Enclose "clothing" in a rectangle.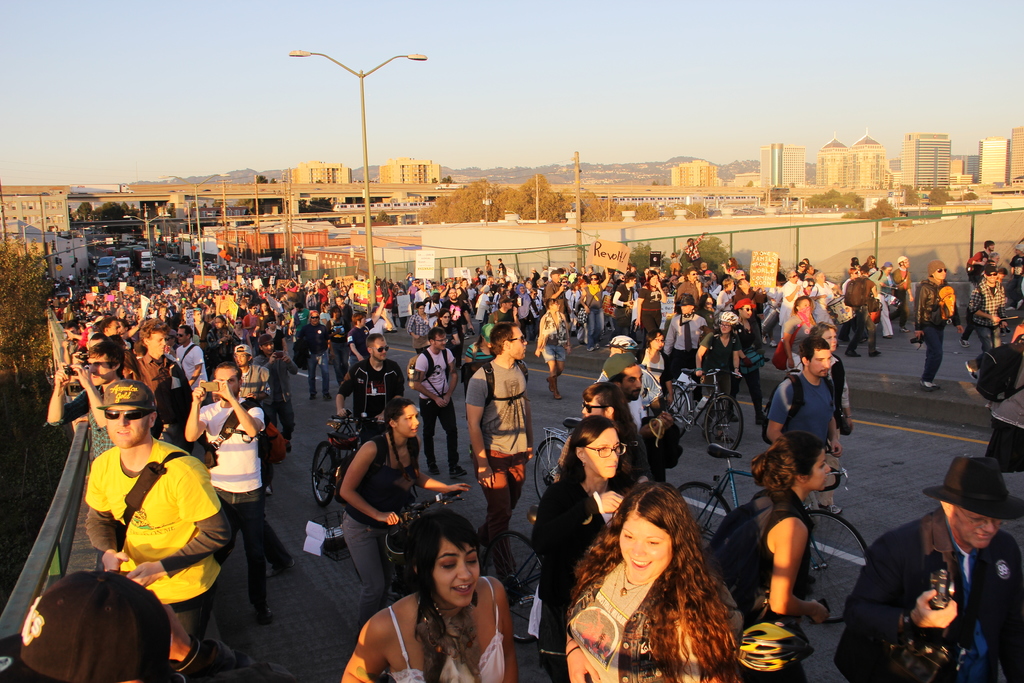
bbox(351, 317, 377, 370).
